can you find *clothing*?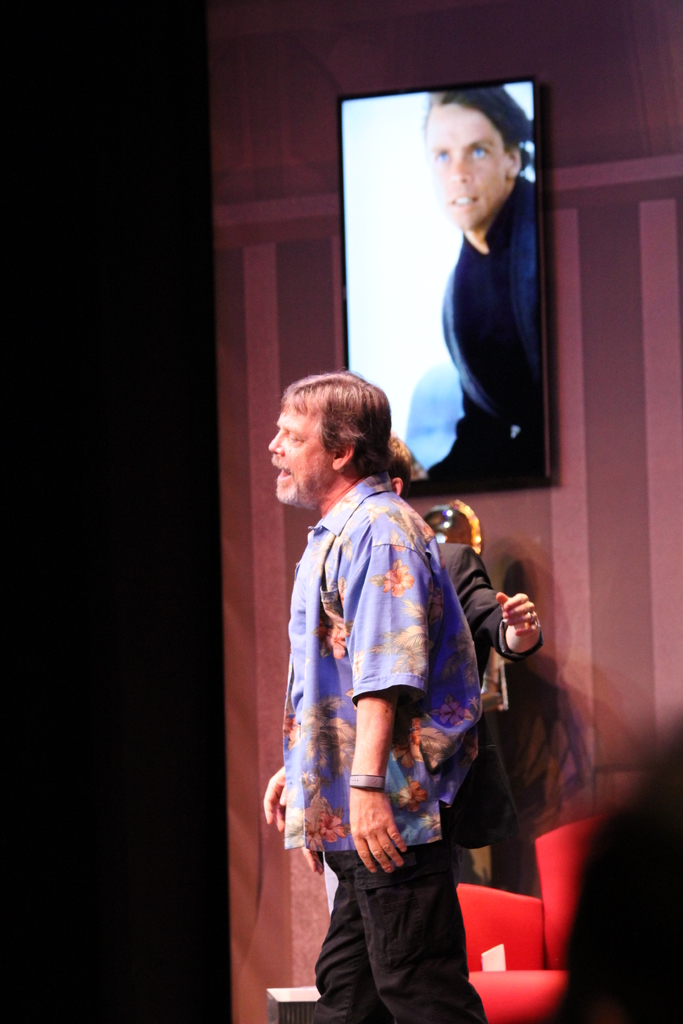
Yes, bounding box: [left=280, top=447, right=504, bottom=956].
